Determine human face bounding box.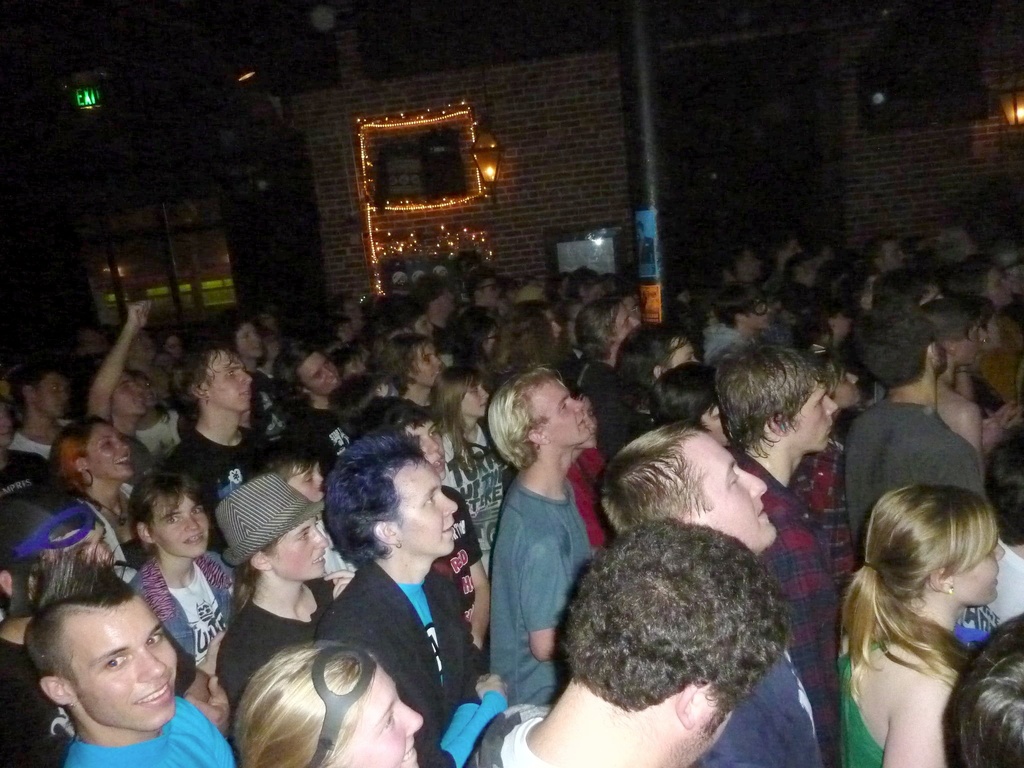
Determined: <region>301, 355, 337, 396</region>.
